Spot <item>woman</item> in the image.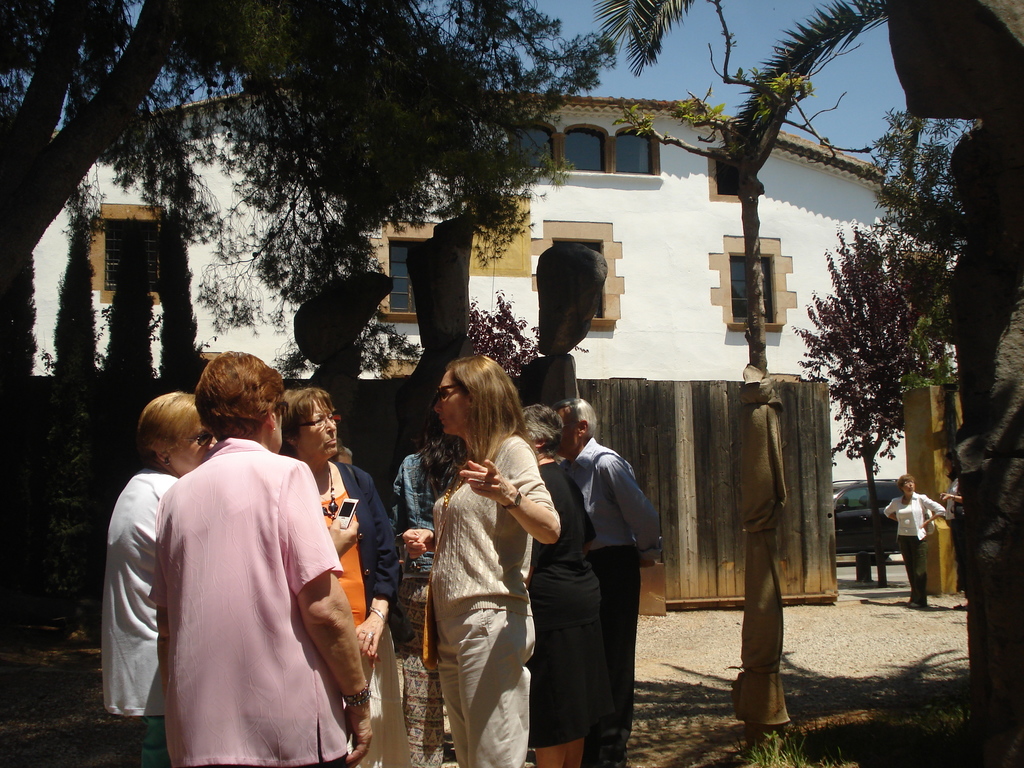
<item>woman</item> found at crop(399, 412, 467, 764).
